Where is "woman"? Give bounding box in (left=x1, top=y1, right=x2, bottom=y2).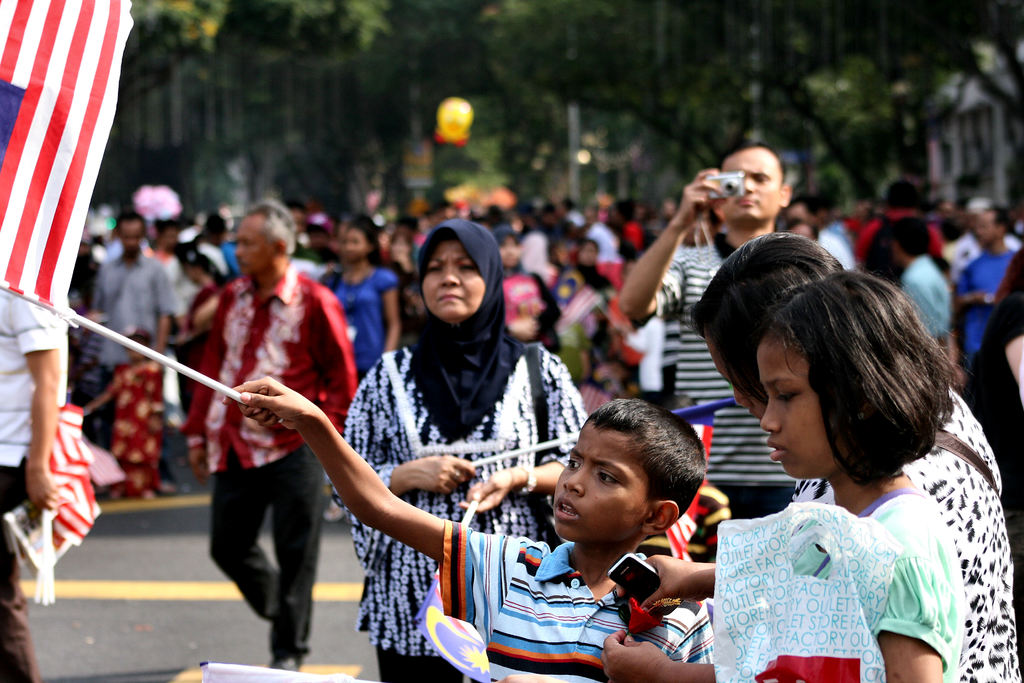
(left=326, top=218, right=580, bottom=658).
